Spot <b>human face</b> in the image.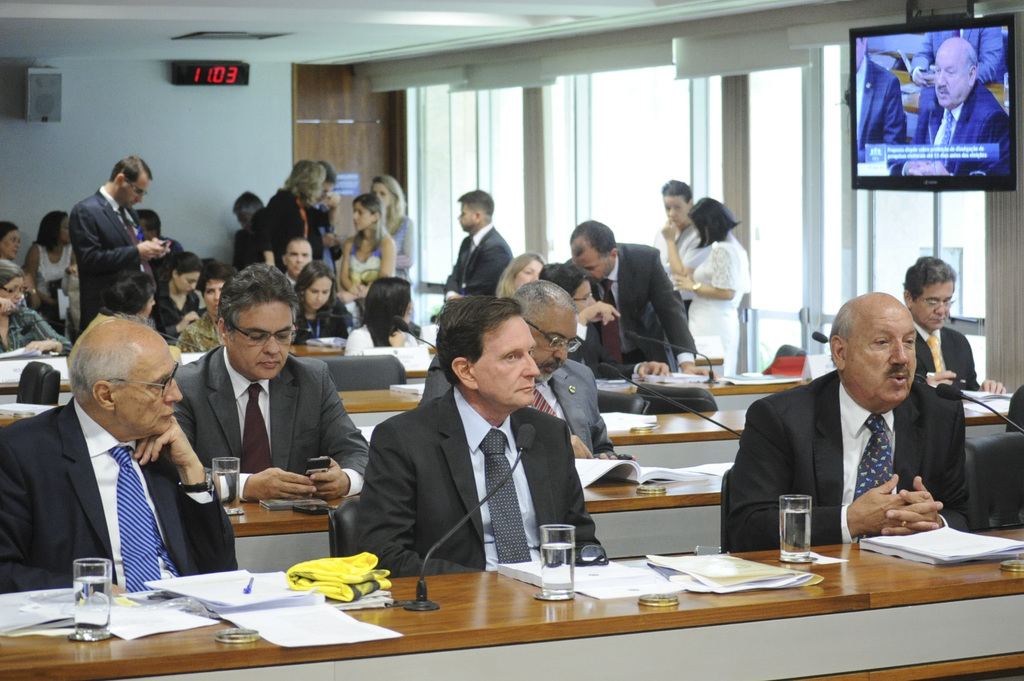
<b>human face</b> found at (x1=54, y1=216, x2=75, y2=246).
